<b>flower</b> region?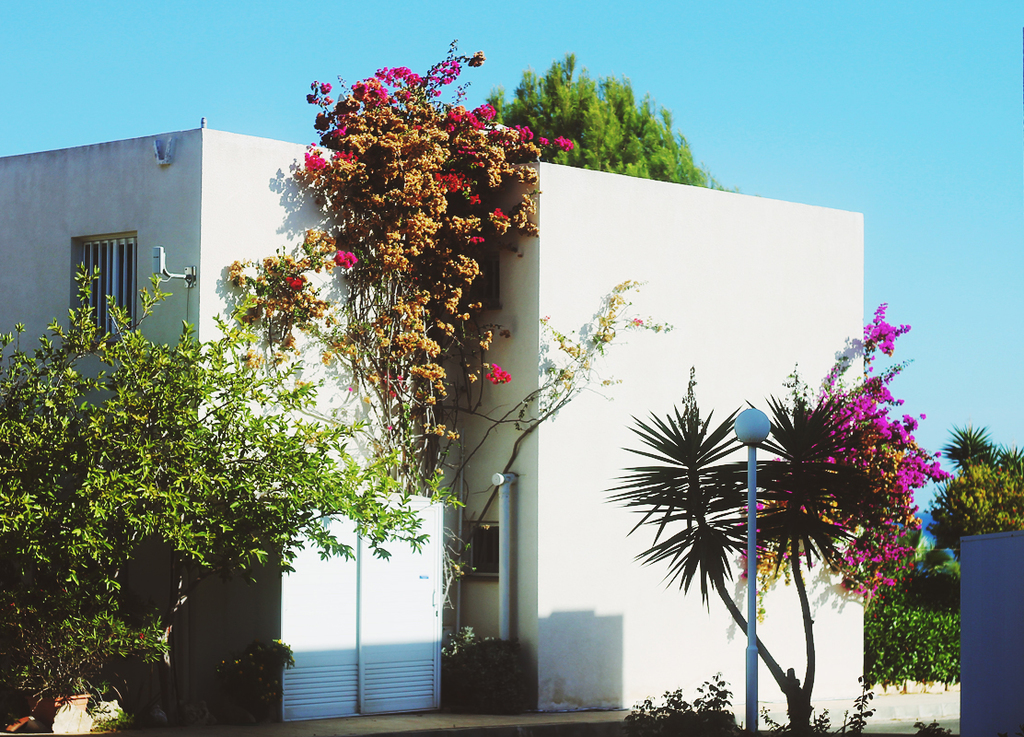
[335,143,355,169]
